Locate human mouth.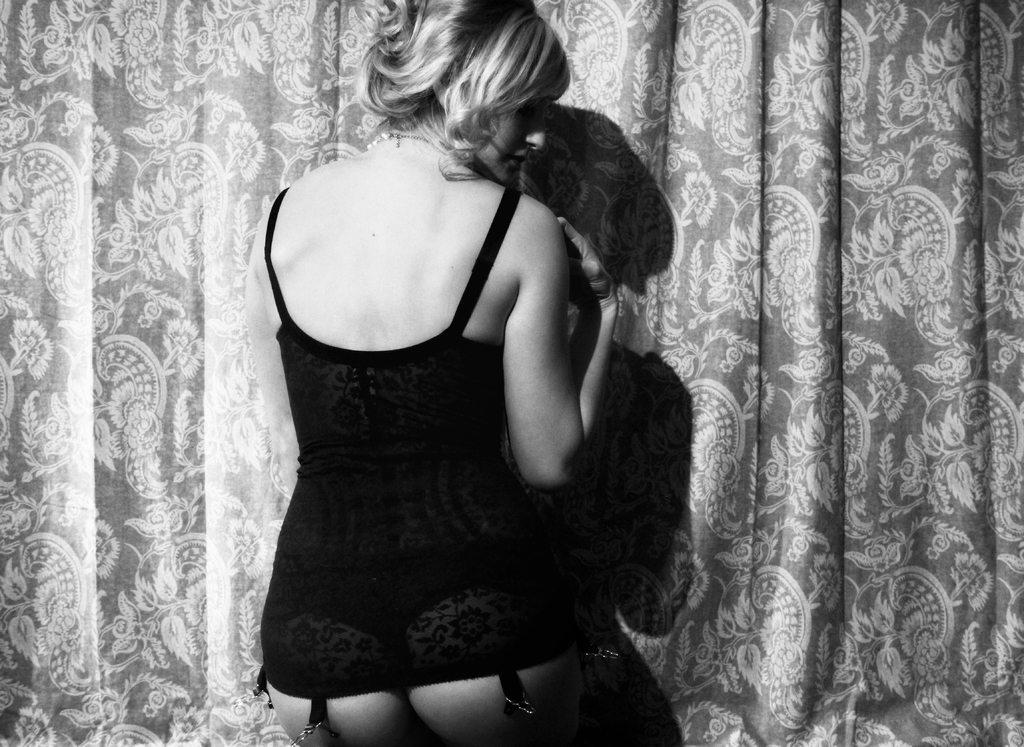
Bounding box: [504, 143, 534, 171].
